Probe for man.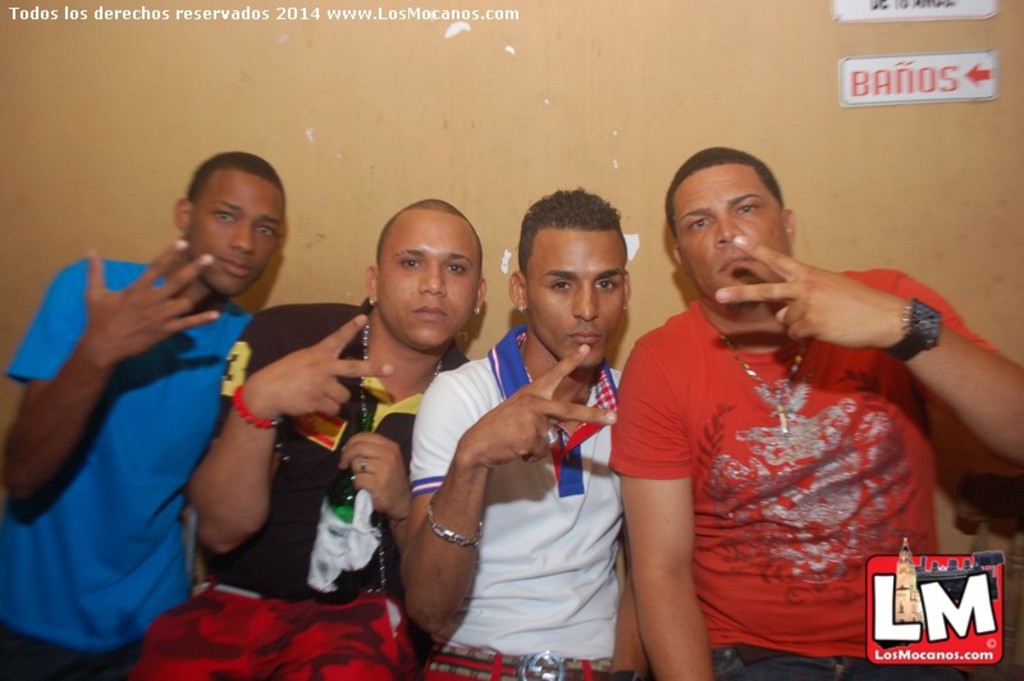
Probe result: (left=401, top=184, right=649, bottom=680).
